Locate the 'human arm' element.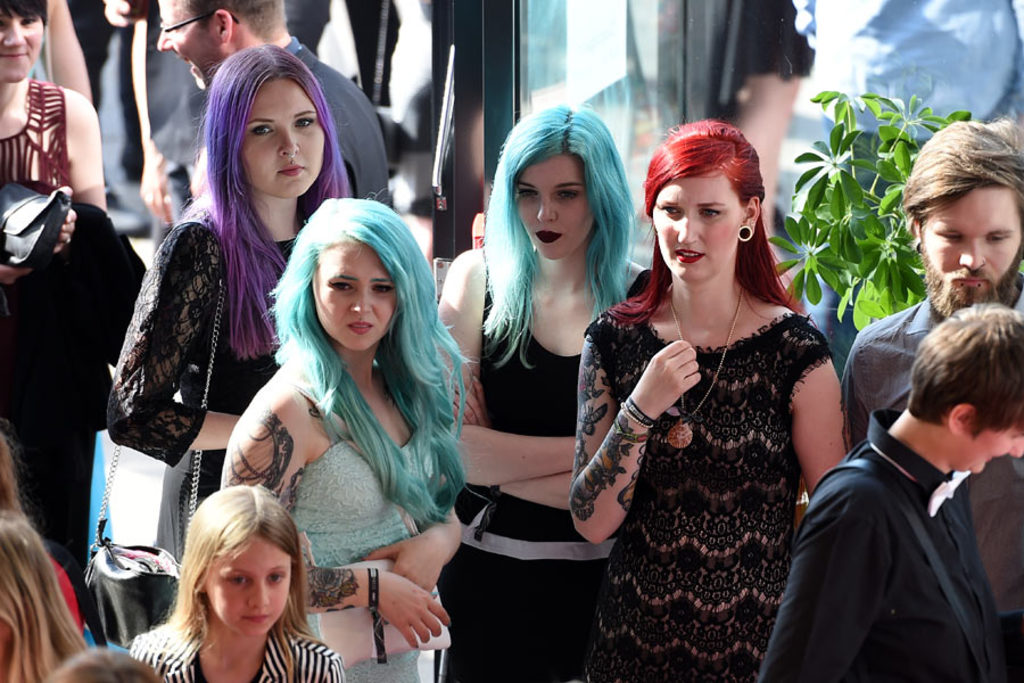
Element bbox: <bbox>788, 322, 856, 495</bbox>.
